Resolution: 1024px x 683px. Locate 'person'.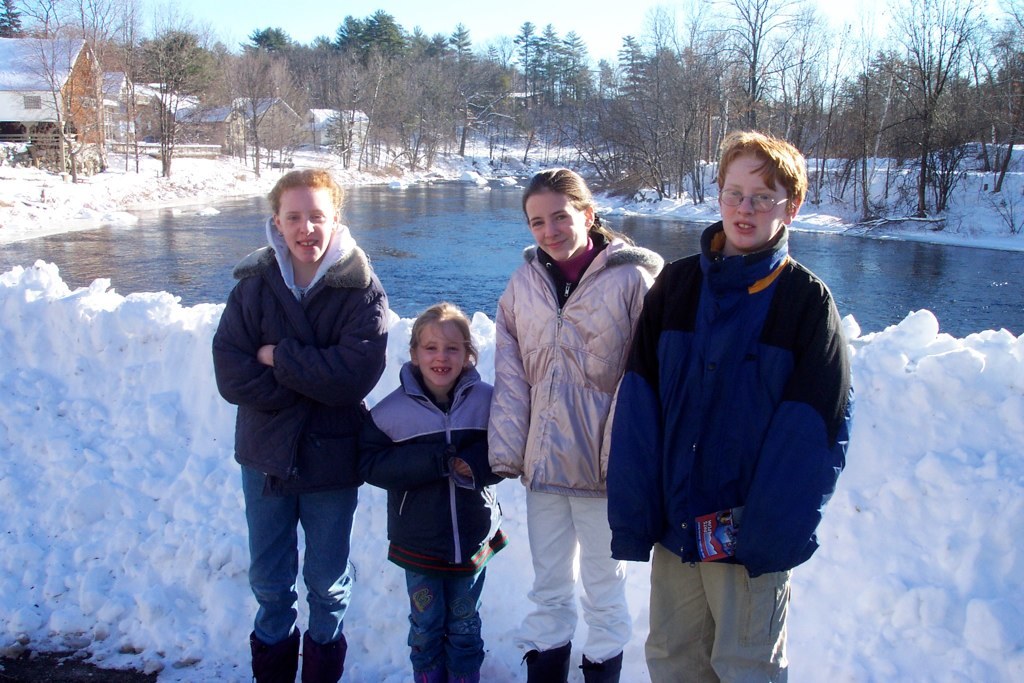
361 300 506 682.
